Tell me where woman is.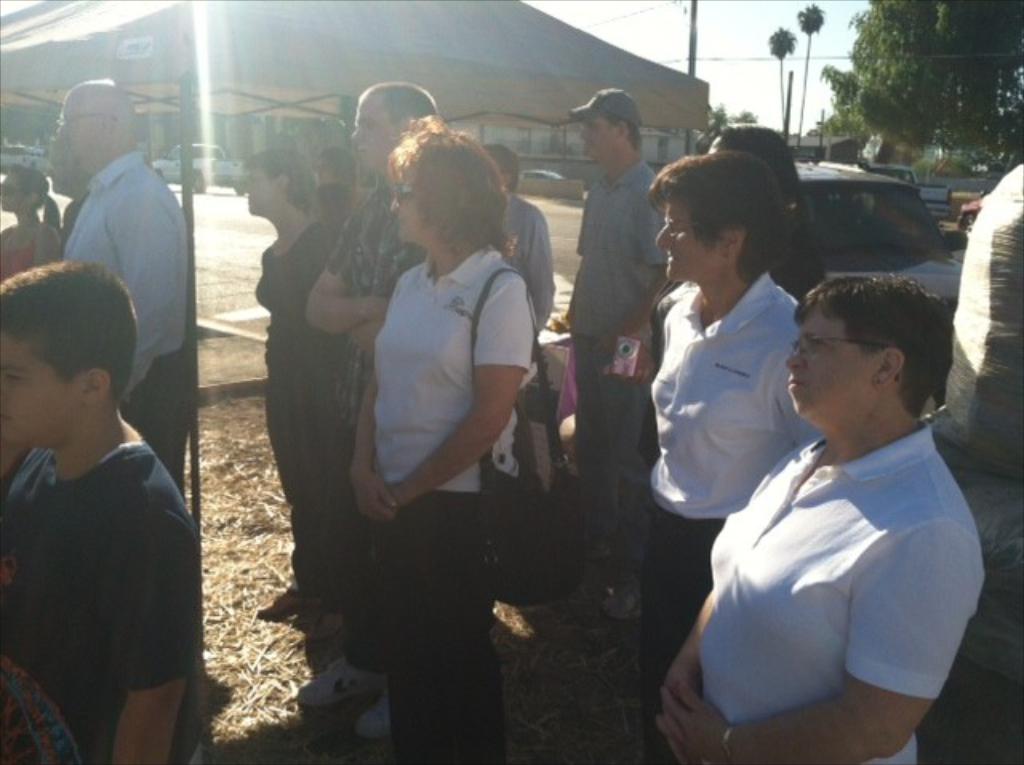
woman is at x1=246, y1=149, x2=333, y2=618.
